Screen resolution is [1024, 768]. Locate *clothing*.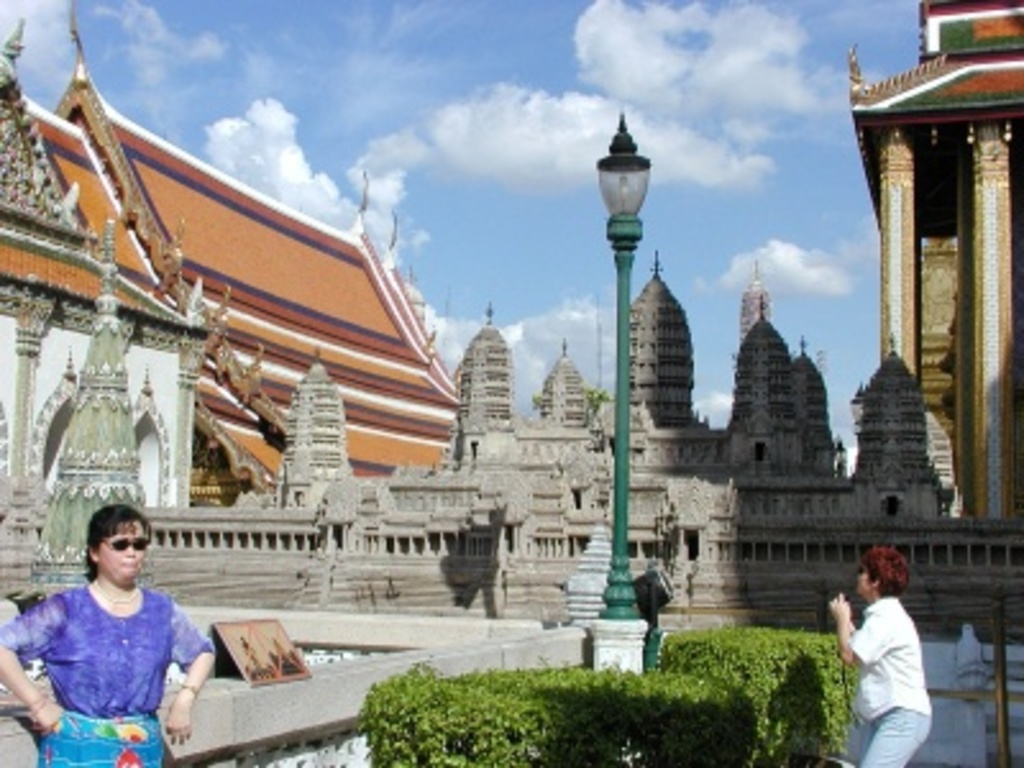
bbox=(852, 591, 940, 765).
